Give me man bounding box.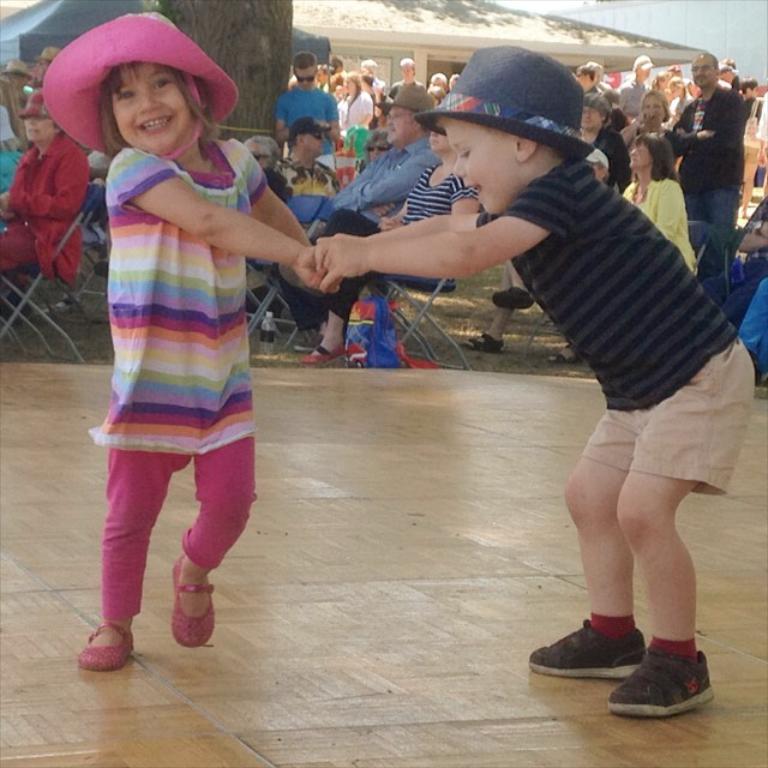
locate(272, 114, 341, 198).
